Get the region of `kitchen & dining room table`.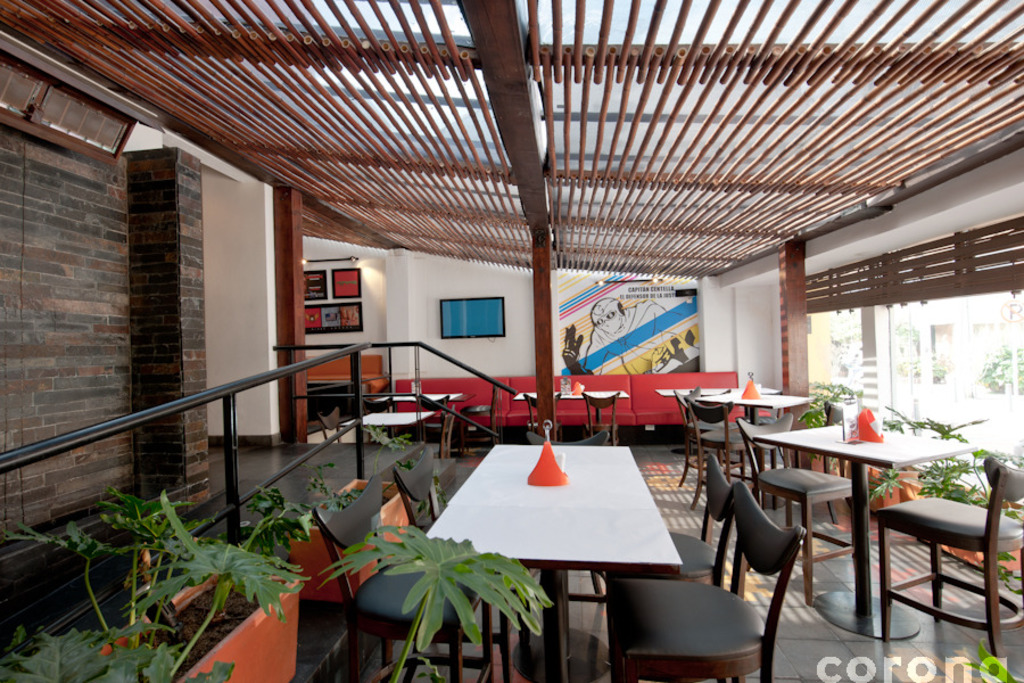
<region>765, 414, 1002, 628</region>.
